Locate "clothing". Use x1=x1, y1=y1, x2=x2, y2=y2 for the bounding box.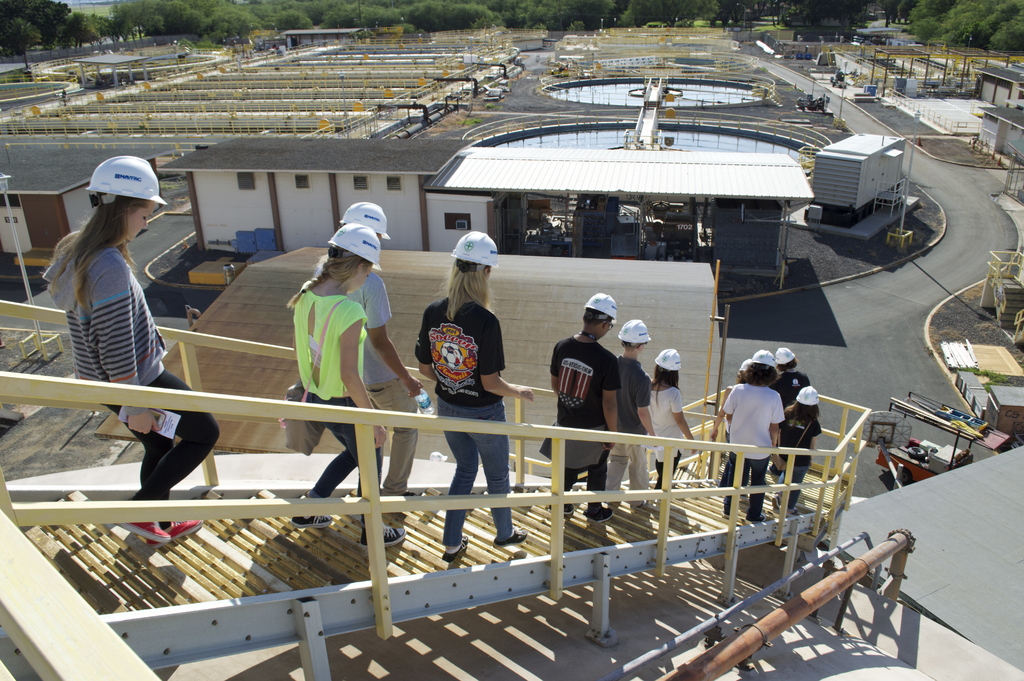
x1=771, y1=404, x2=819, y2=498.
